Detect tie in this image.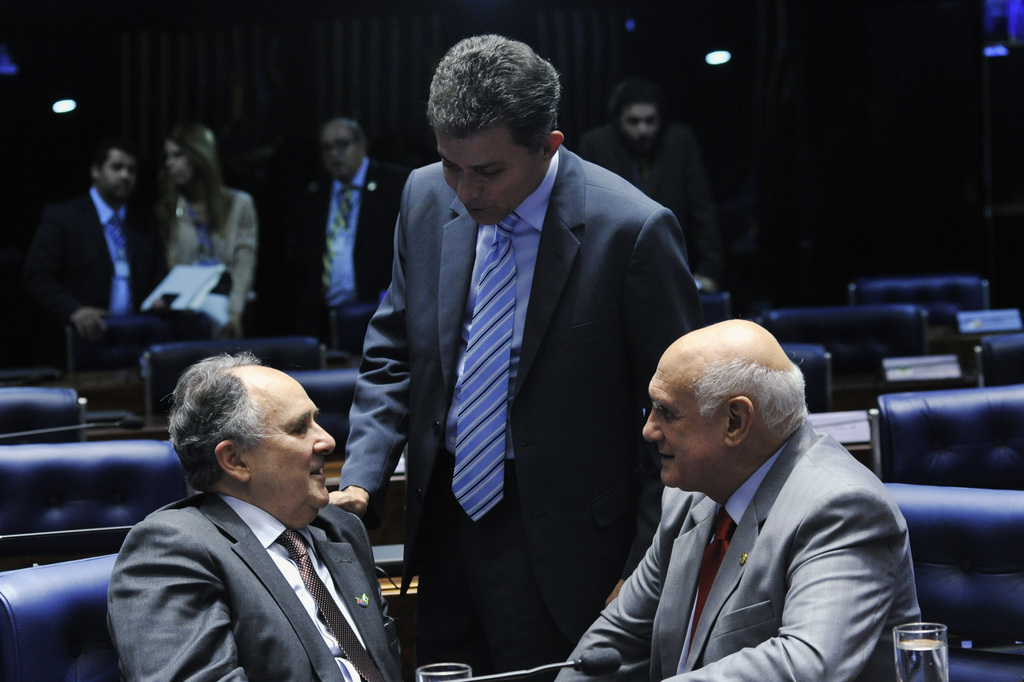
Detection: BBox(323, 190, 359, 296).
